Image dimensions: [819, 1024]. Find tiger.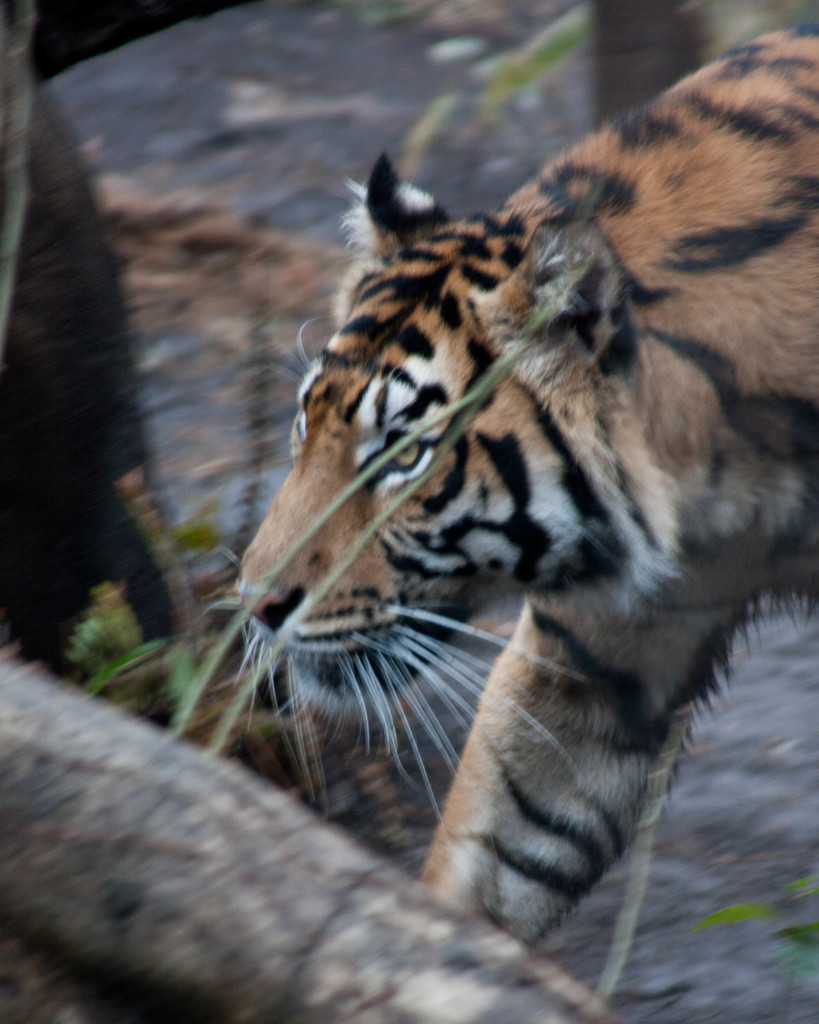
l=195, t=26, r=818, b=949.
